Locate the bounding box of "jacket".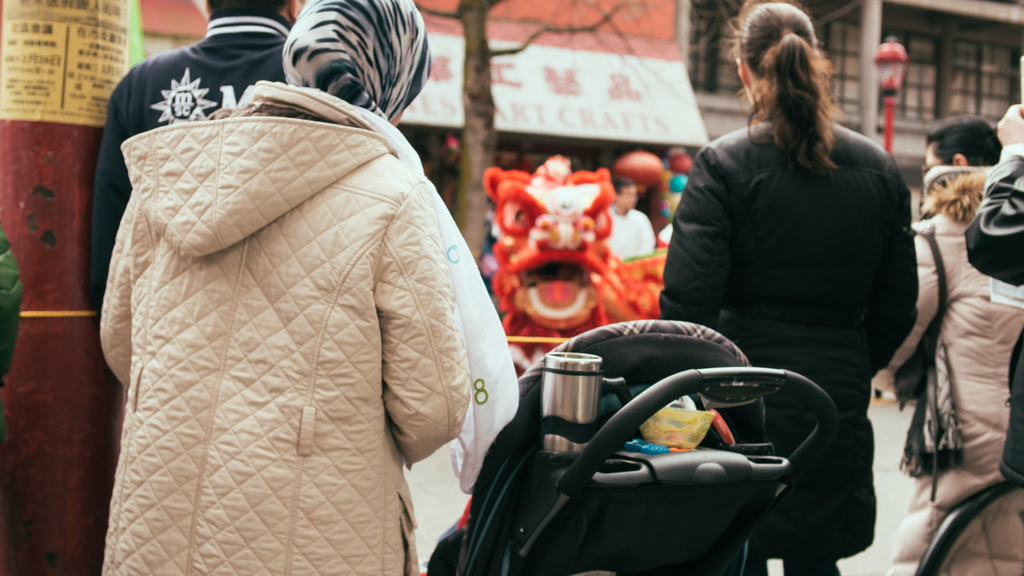
Bounding box: (x1=909, y1=174, x2=1023, y2=575).
